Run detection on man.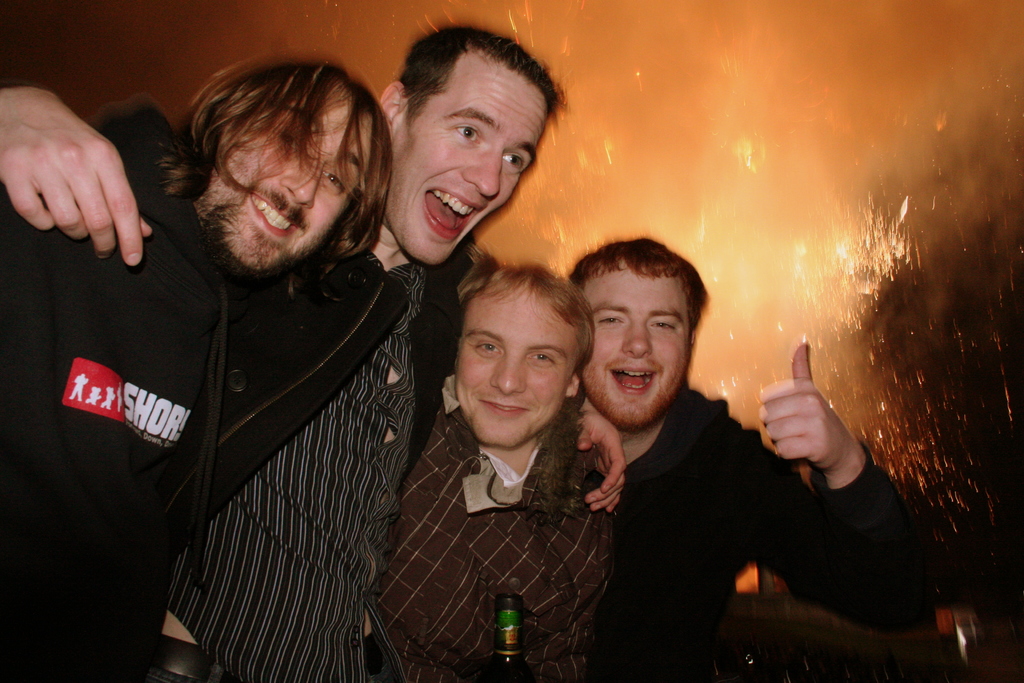
Result: (left=0, top=26, right=630, bottom=682).
